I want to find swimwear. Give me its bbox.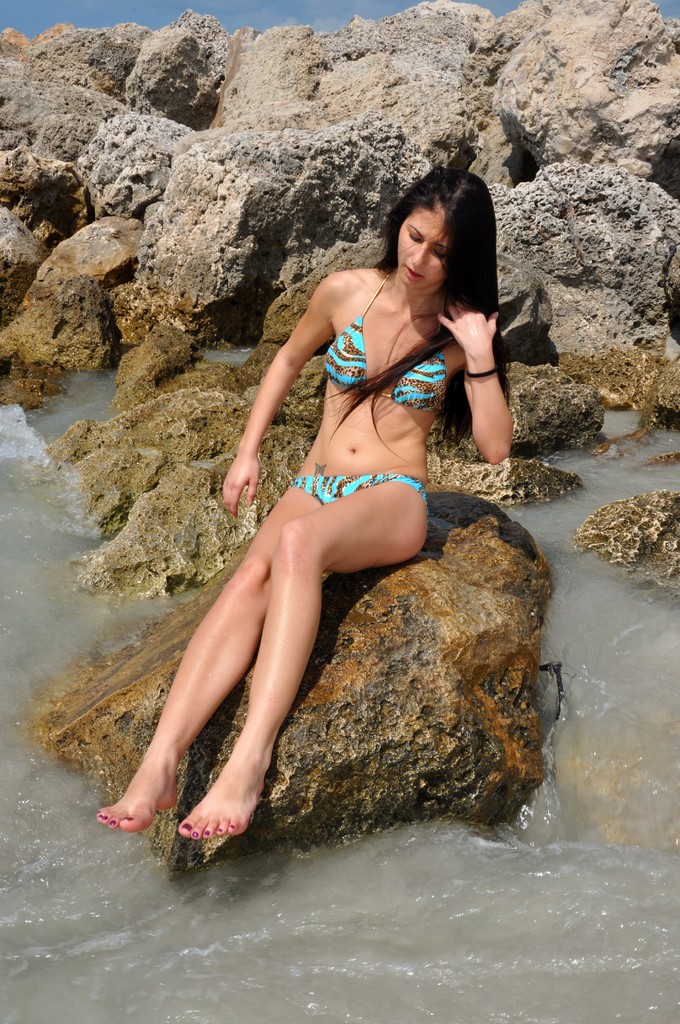
left=293, top=476, right=428, bottom=504.
